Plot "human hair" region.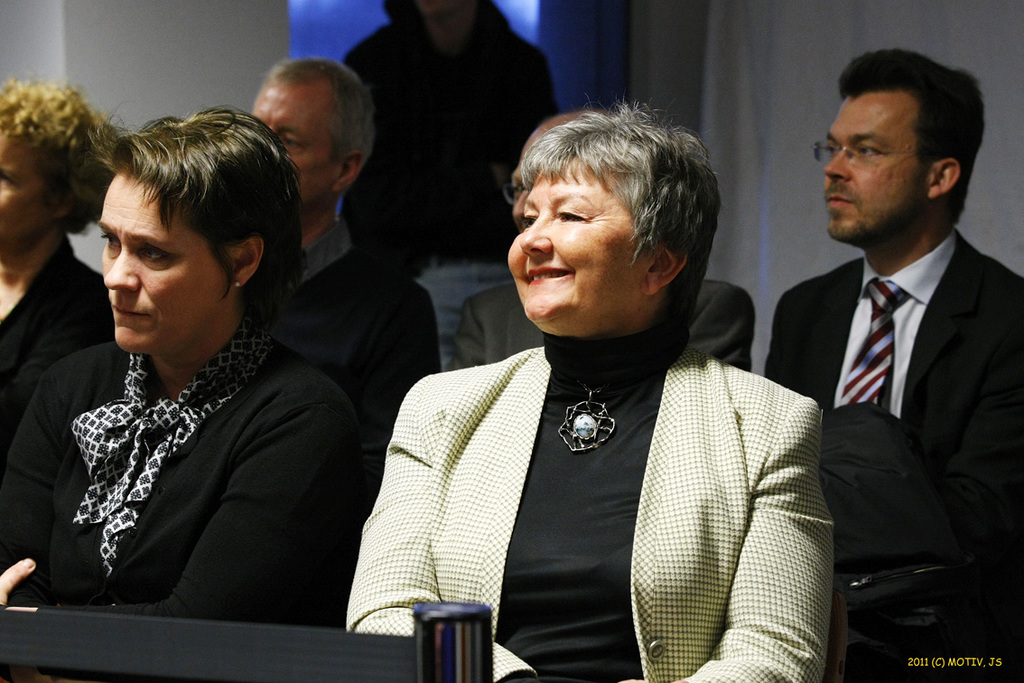
Plotted at locate(501, 107, 708, 319).
